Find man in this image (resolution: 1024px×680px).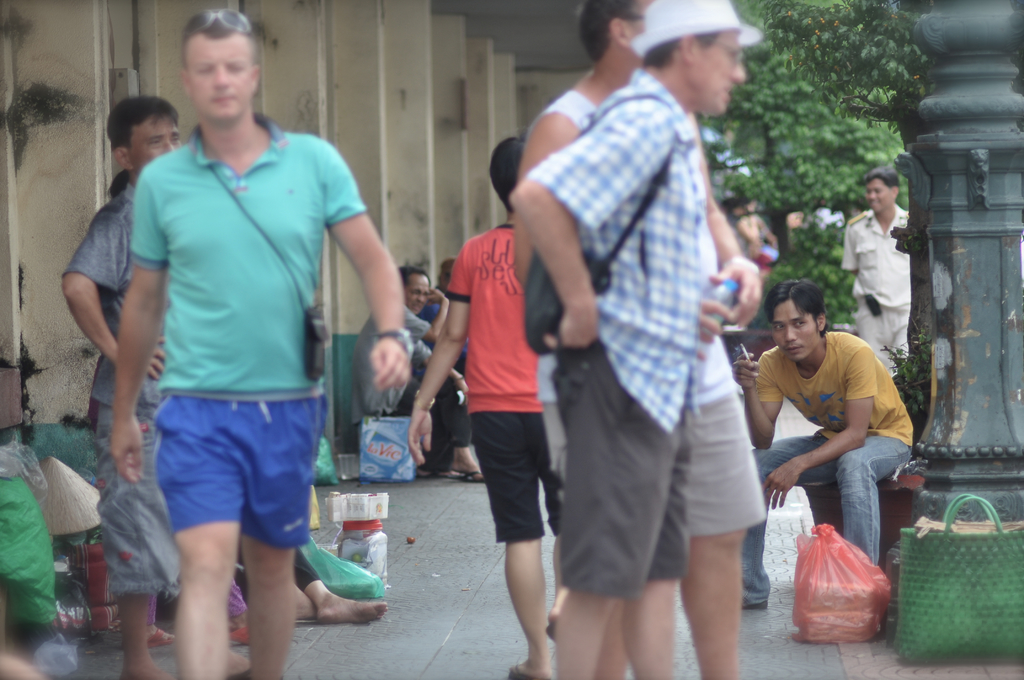
x1=503, y1=2, x2=790, y2=679.
